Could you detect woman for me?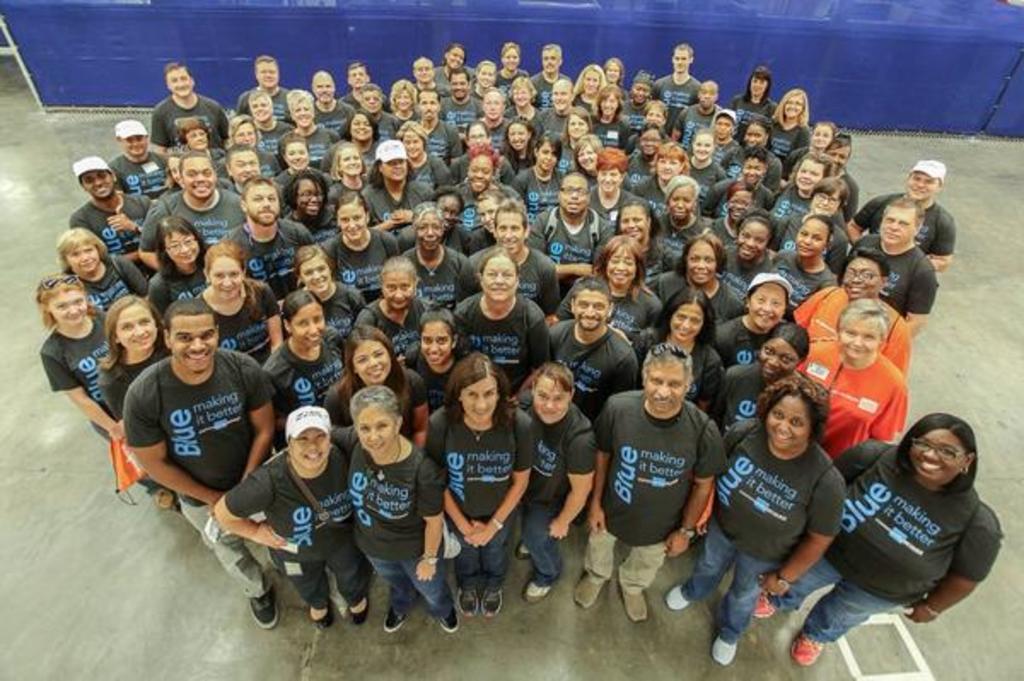
Detection result: x1=454, y1=119, x2=503, y2=183.
